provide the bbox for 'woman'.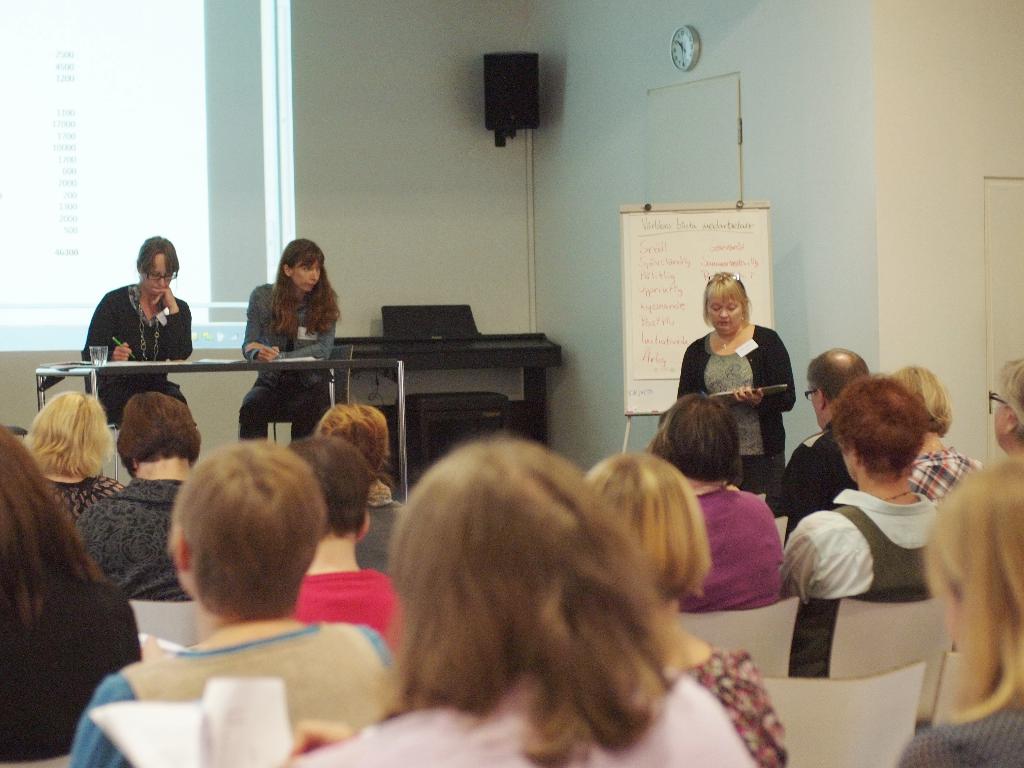
box=[640, 389, 792, 611].
